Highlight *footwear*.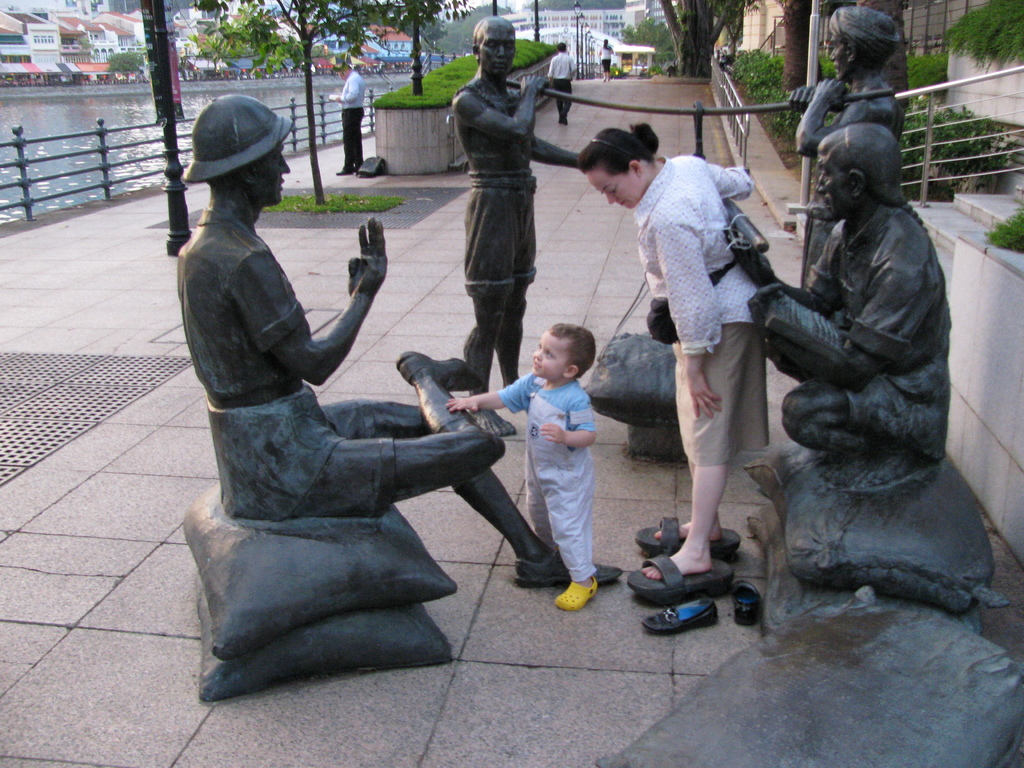
Highlighted region: 336, 169, 353, 176.
